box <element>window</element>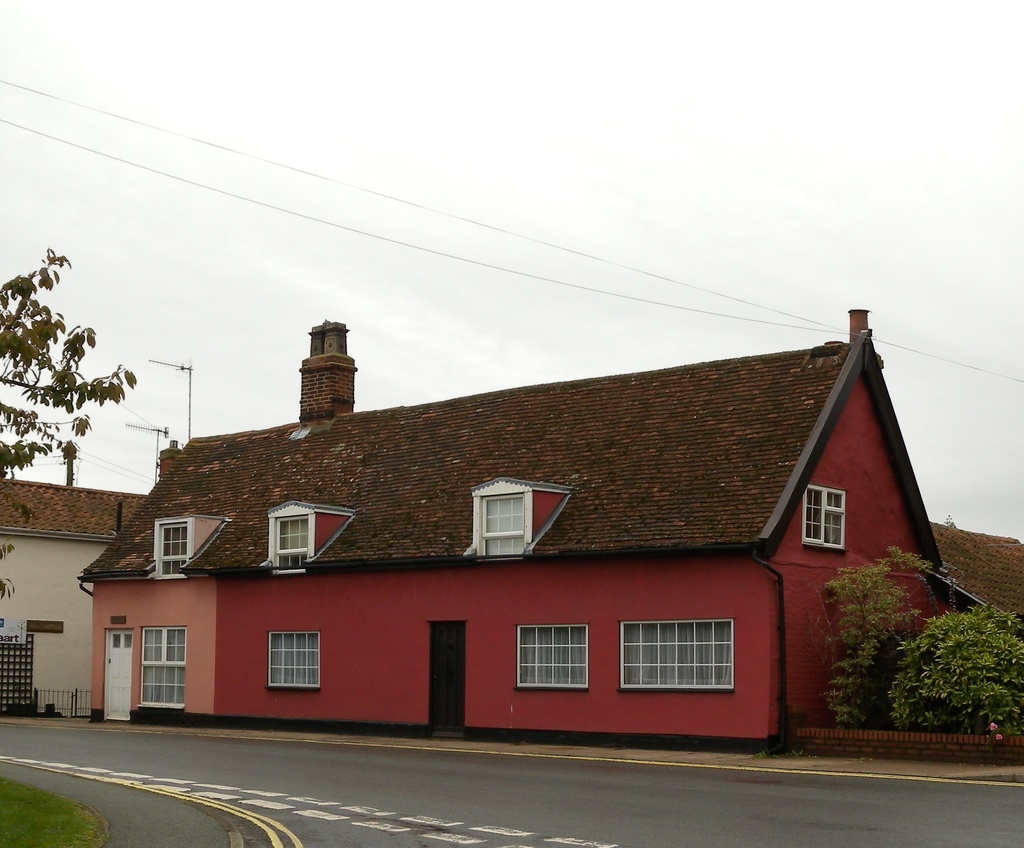
[515,624,589,688]
